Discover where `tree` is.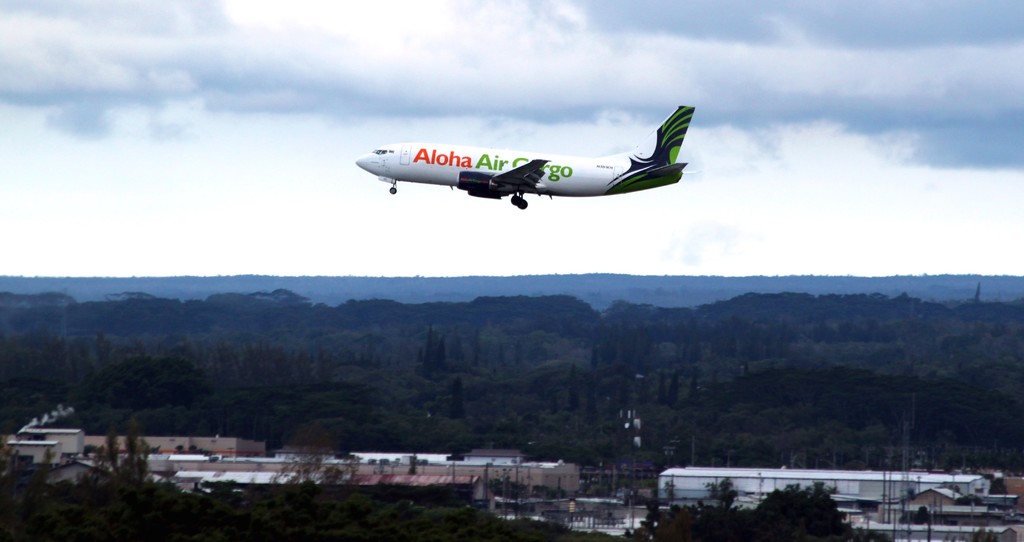
Discovered at <region>966, 530, 995, 541</region>.
